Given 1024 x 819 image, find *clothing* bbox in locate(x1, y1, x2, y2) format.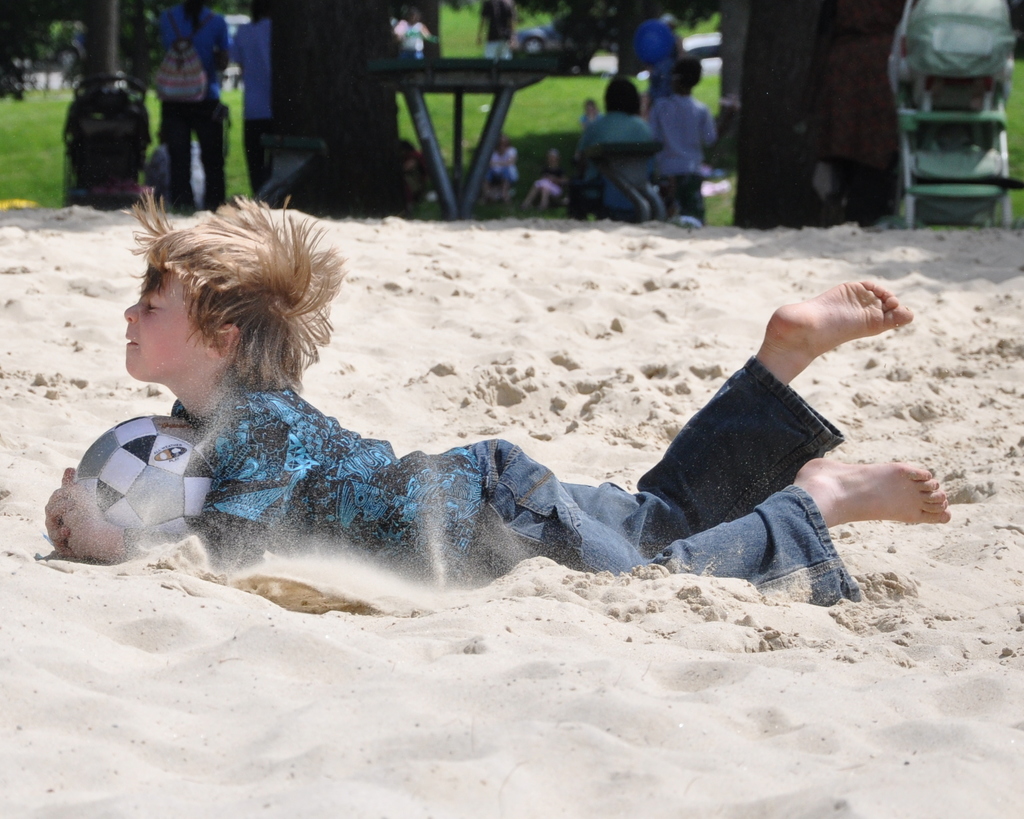
locate(576, 109, 652, 220).
